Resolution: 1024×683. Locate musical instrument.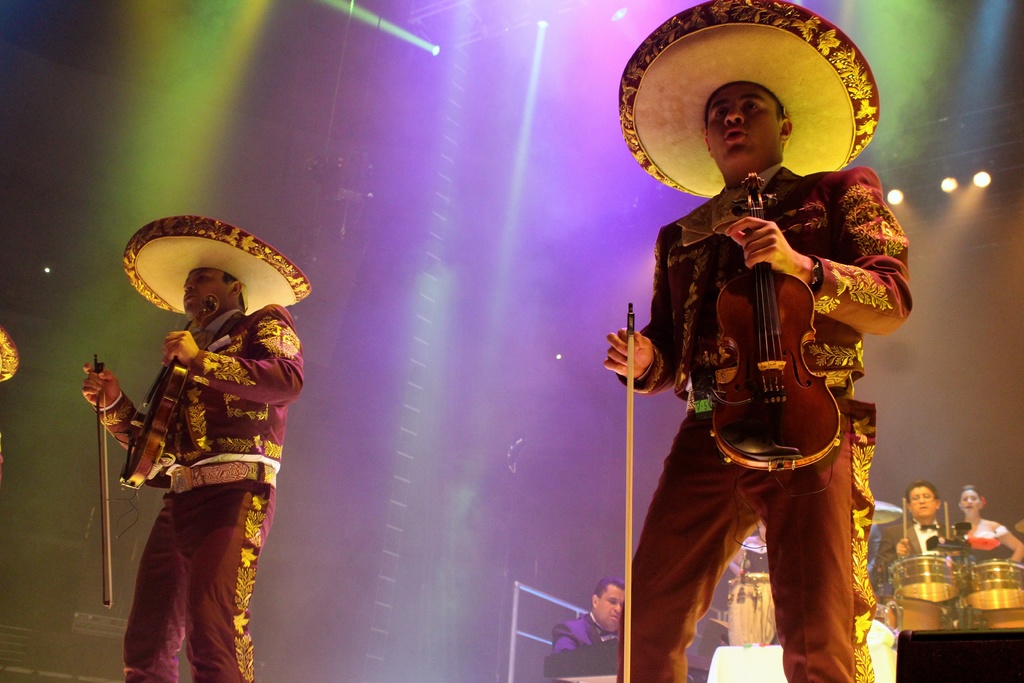
[x1=864, y1=612, x2=901, y2=682].
